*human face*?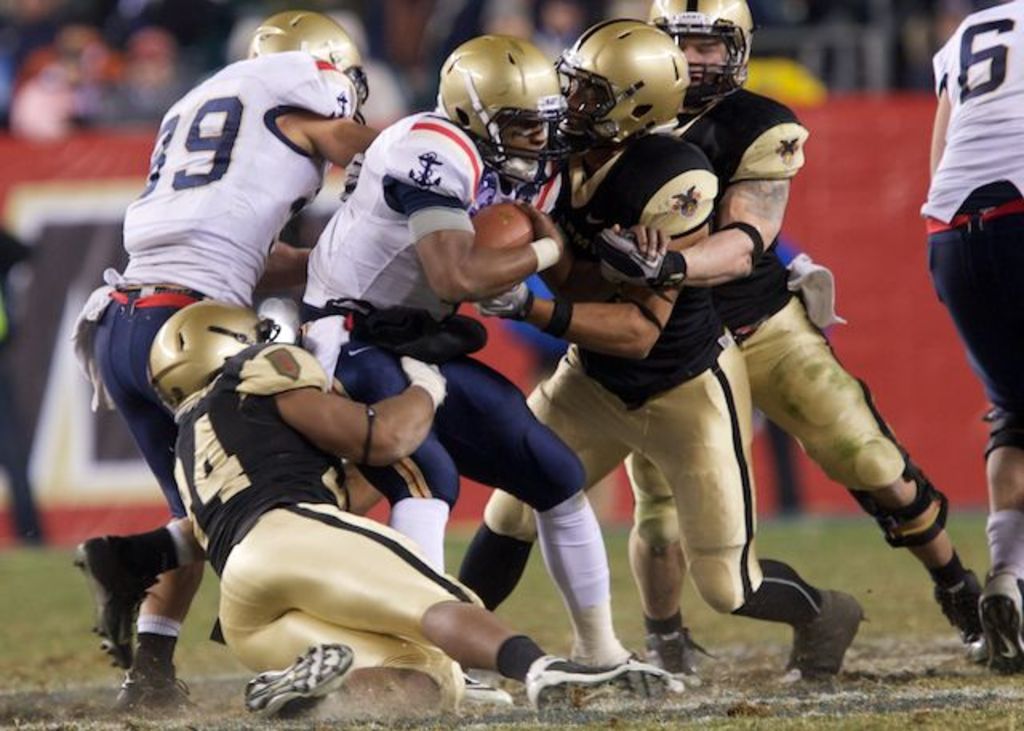
bbox=(563, 69, 598, 120)
